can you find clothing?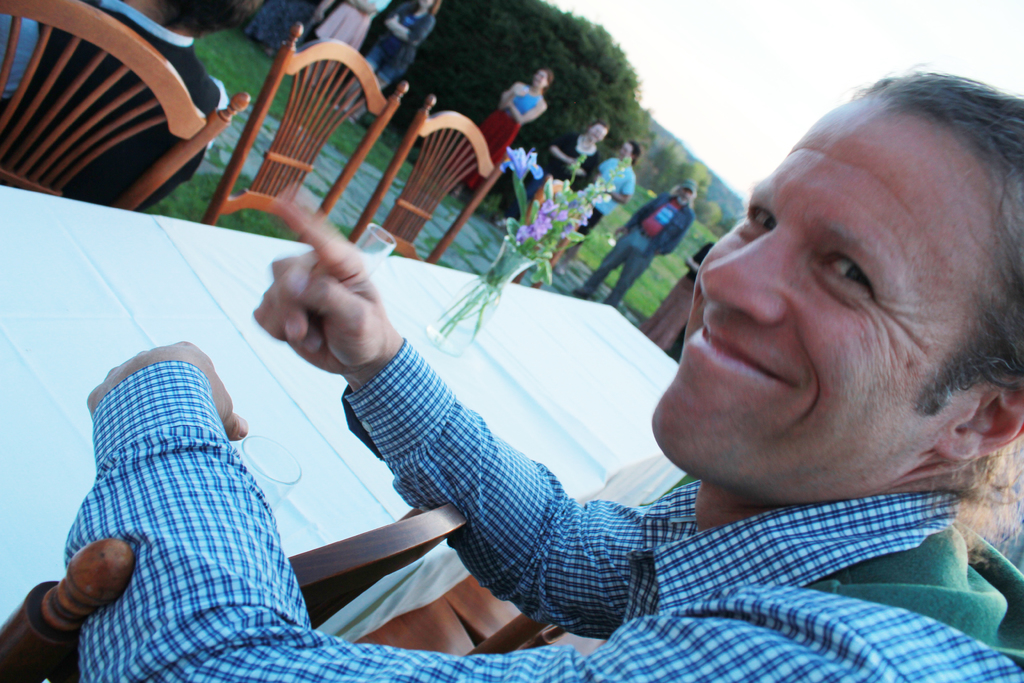
Yes, bounding box: 355/0/431/78.
